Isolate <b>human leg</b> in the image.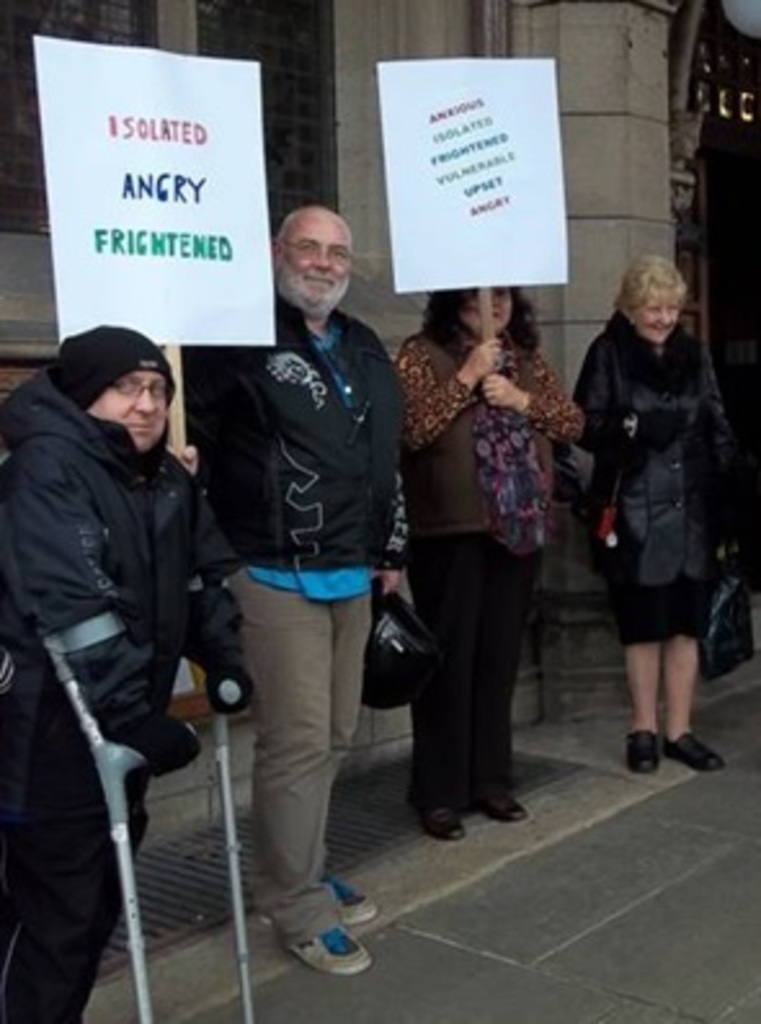
Isolated region: region(413, 526, 485, 838).
